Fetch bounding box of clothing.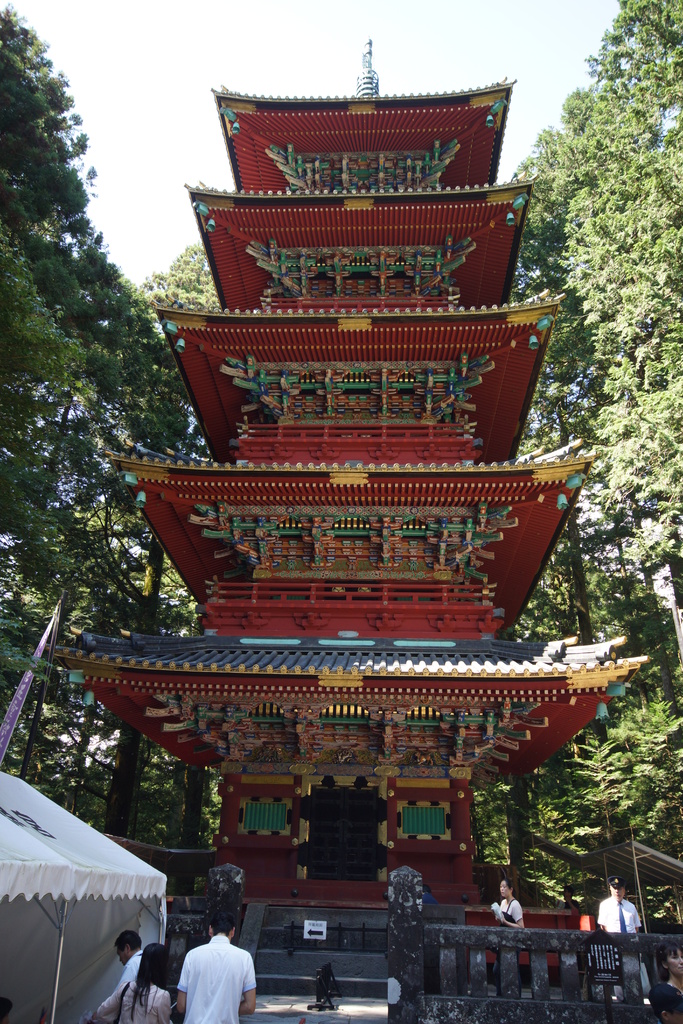
Bbox: {"x1": 124, "y1": 979, "x2": 181, "y2": 1023}.
